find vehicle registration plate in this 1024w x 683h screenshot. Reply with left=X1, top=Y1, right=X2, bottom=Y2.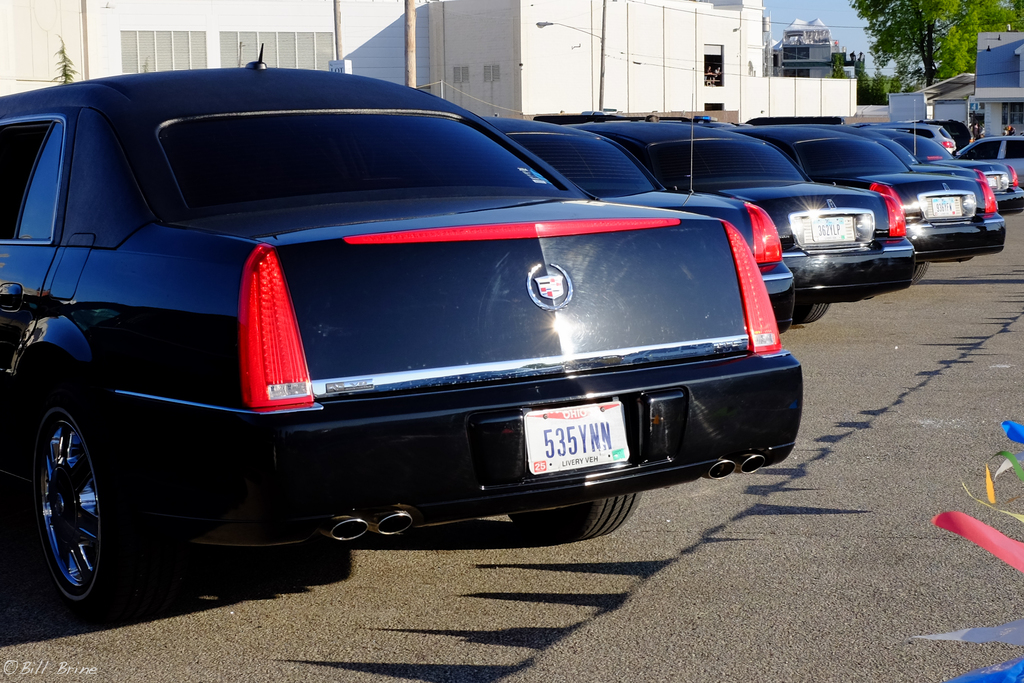
left=524, top=406, right=631, bottom=482.
